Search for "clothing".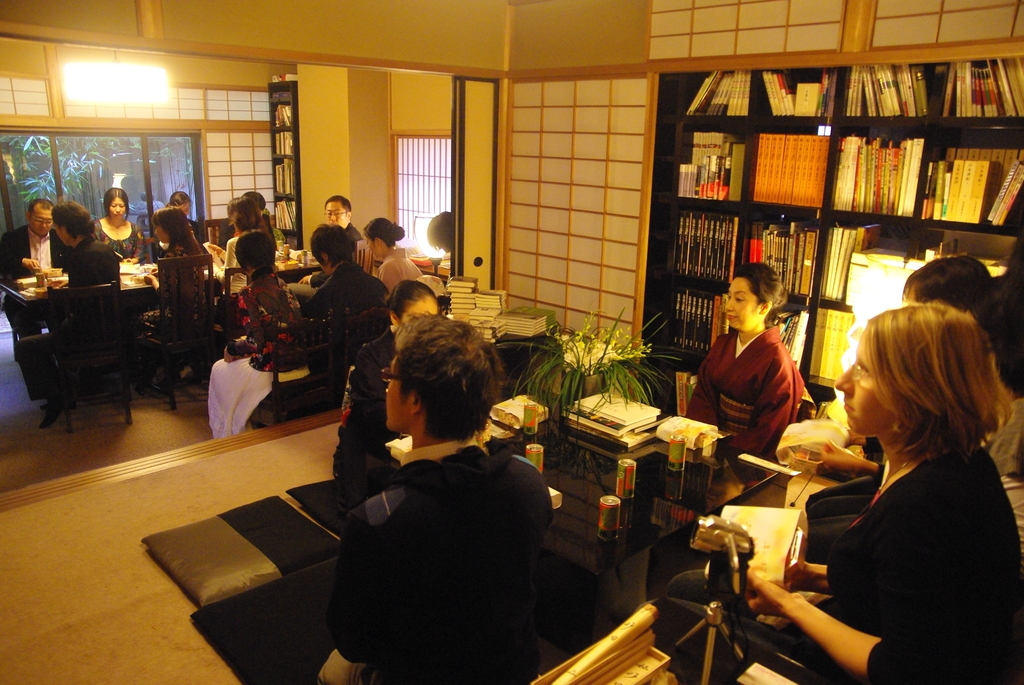
Found at l=130, t=240, r=205, b=343.
